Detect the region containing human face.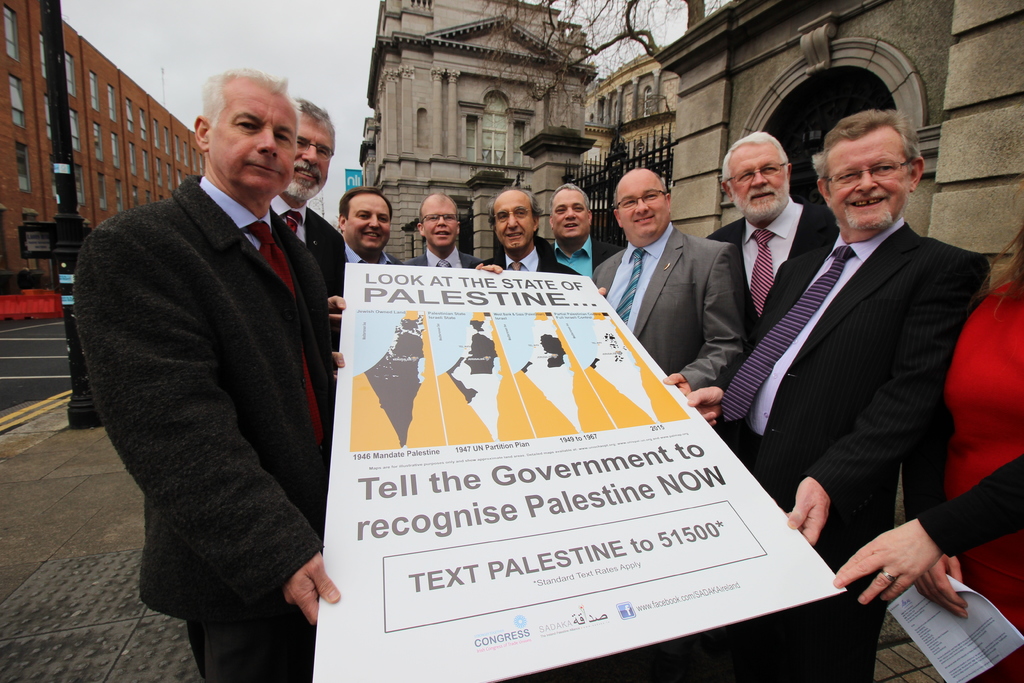
(x1=489, y1=189, x2=532, y2=250).
